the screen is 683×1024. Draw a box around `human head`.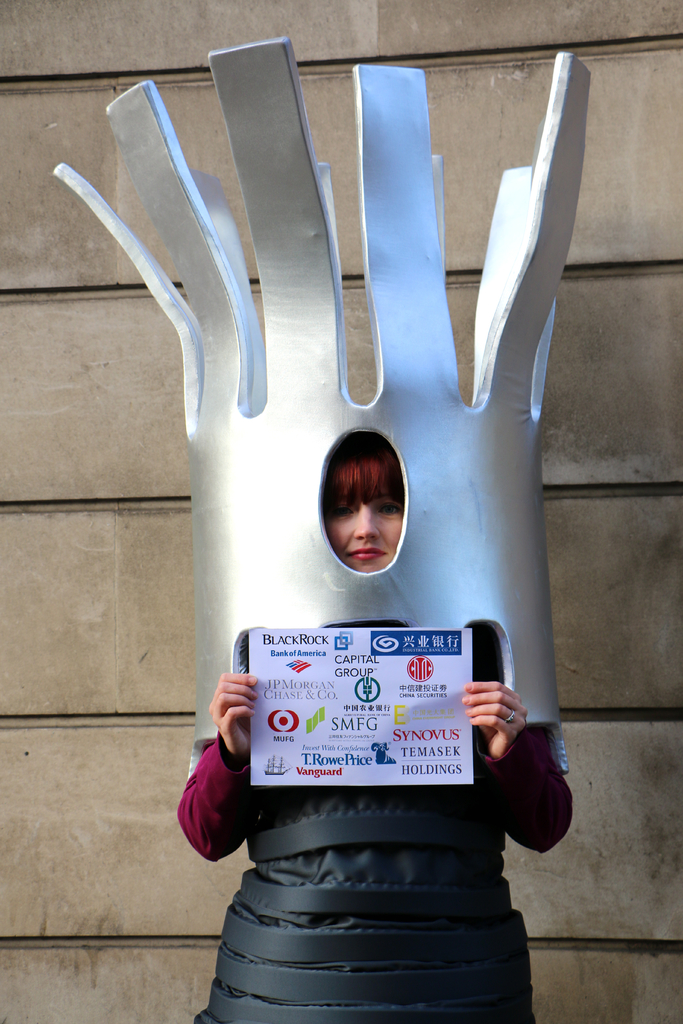
309, 430, 424, 586.
